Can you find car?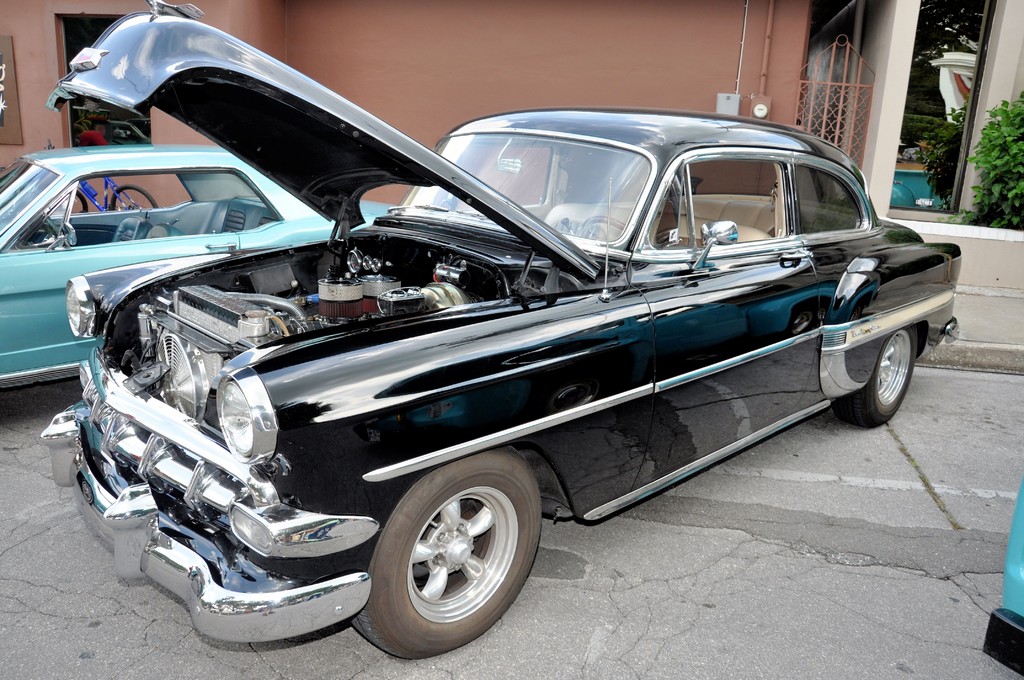
Yes, bounding box: BBox(980, 466, 1023, 677).
